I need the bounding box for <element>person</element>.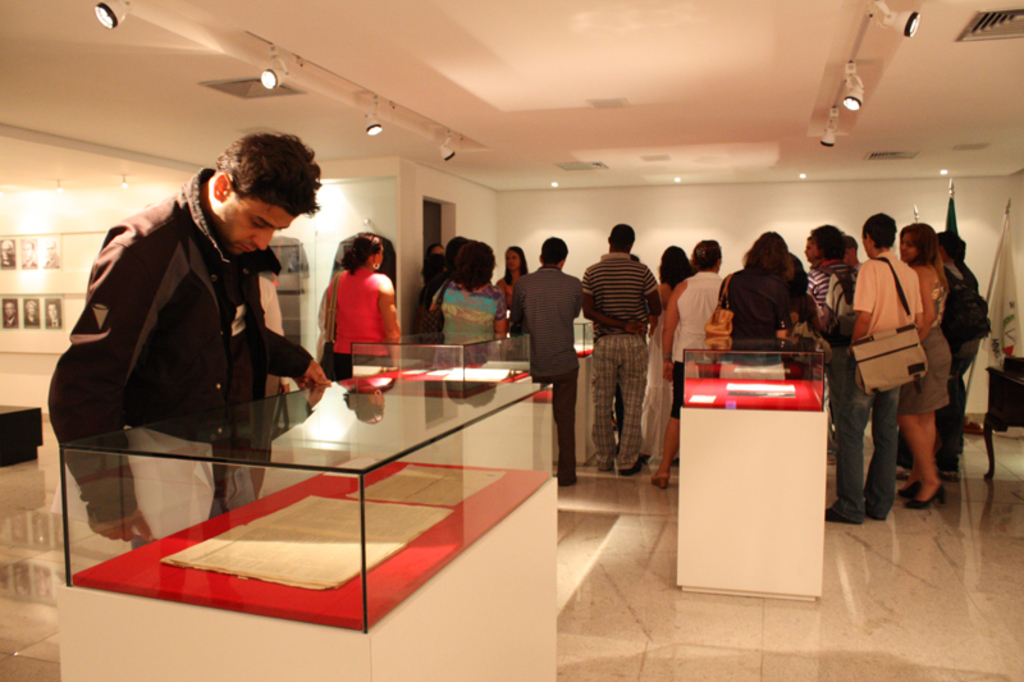
Here it is: 648, 246, 691, 347.
